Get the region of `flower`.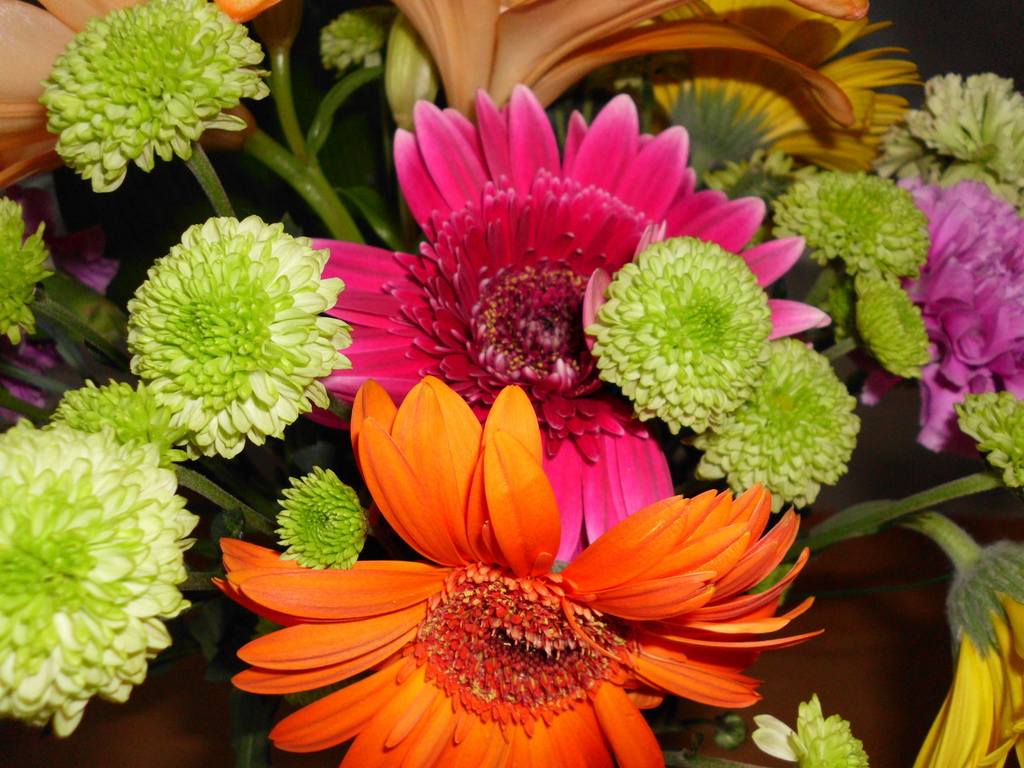
[307, 82, 833, 569].
